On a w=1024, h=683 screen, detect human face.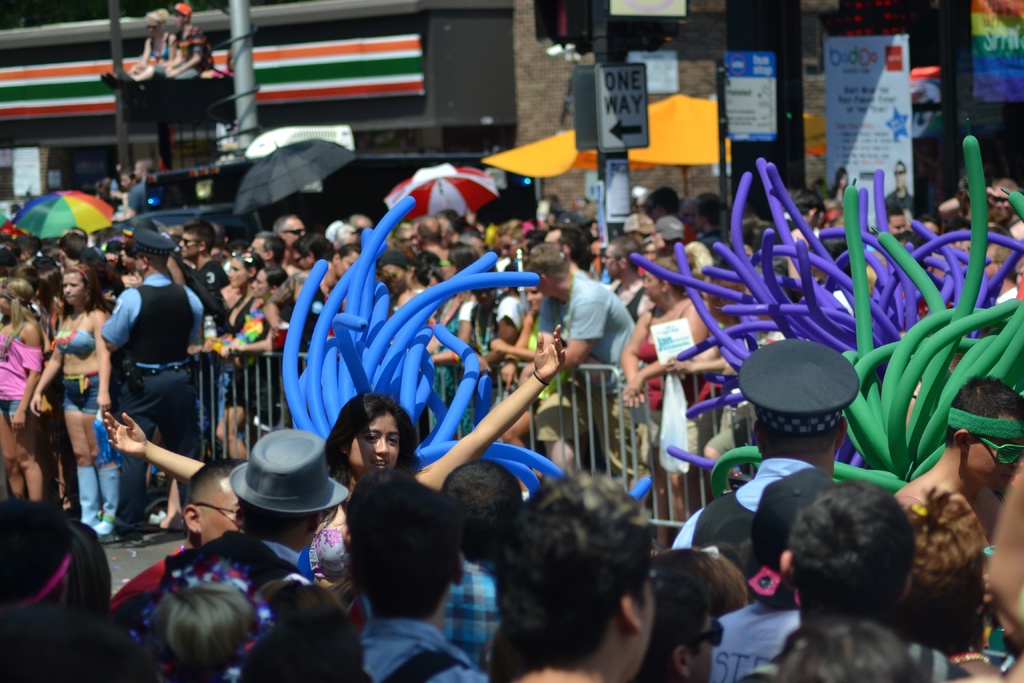
x1=529 y1=283 x2=543 y2=315.
